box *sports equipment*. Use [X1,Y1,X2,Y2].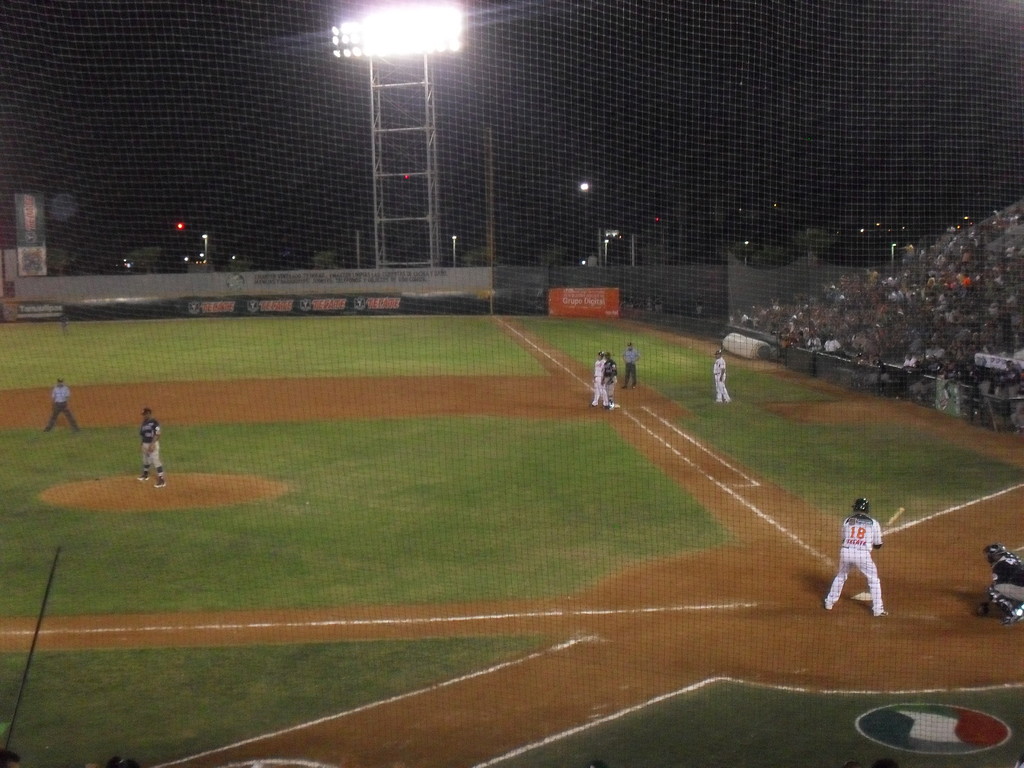
[154,478,166,487].
